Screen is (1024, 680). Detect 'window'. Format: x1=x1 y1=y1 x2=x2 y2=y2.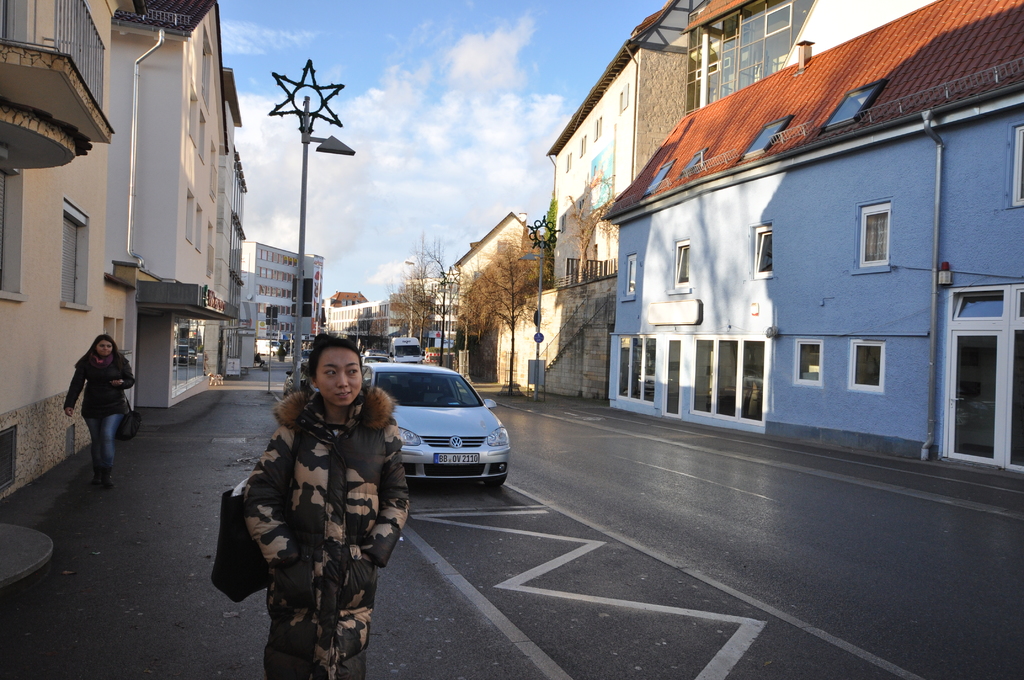
x1=0 y1=423 x2=19 y2=483.
